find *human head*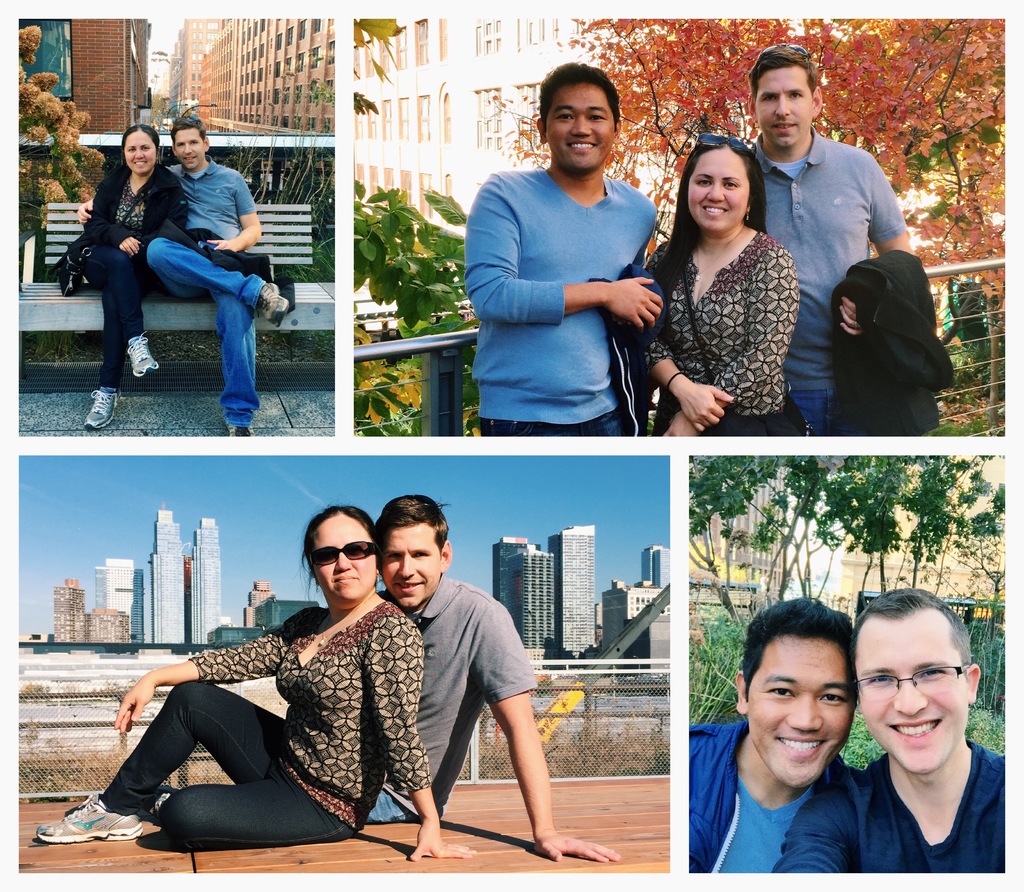
{"x1": 300, "y1": 504, "x2": 375, "y2": 600}
